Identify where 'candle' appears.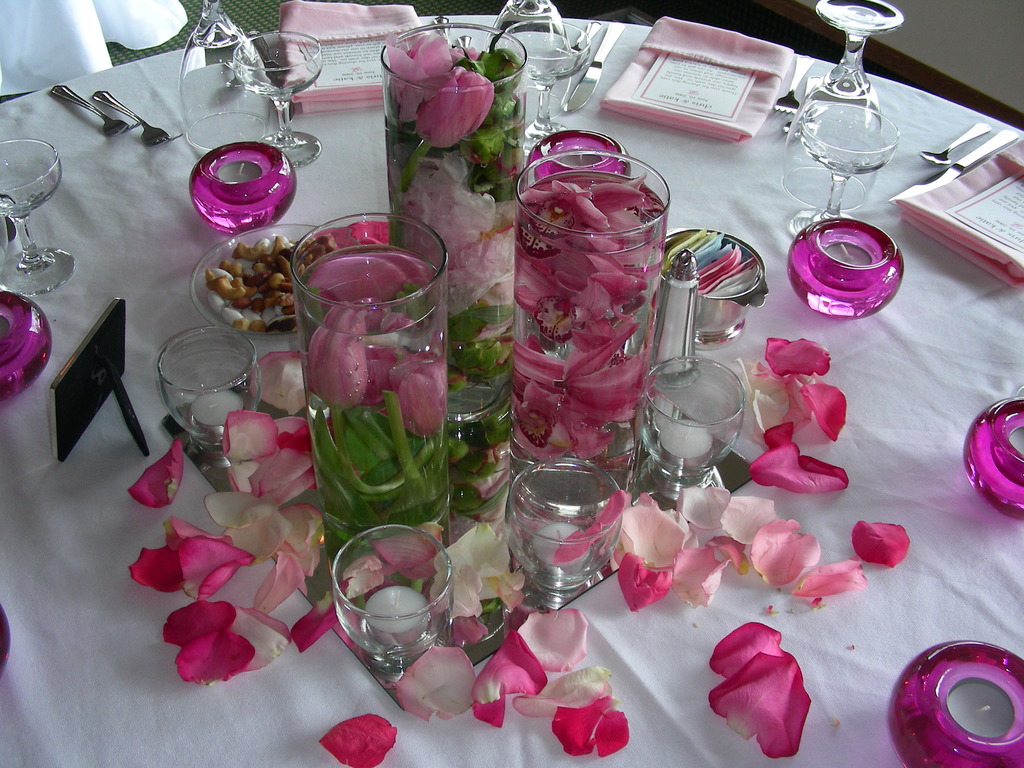
Appears at [x1=190, y1=384, x2=250, y2=437].
